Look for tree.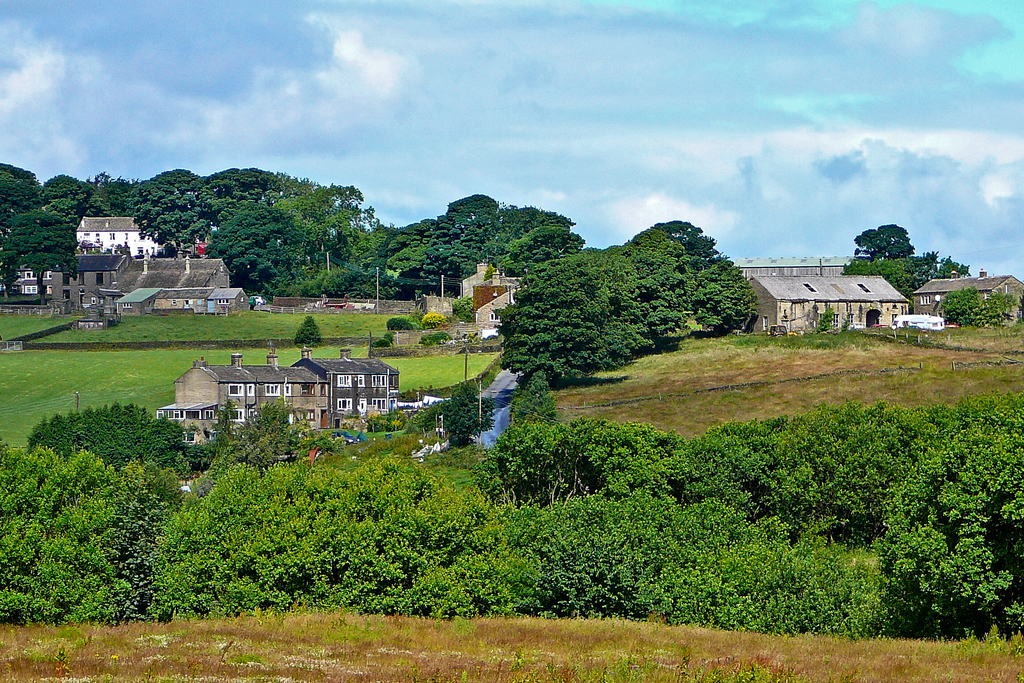
Found: (left=0, top=163, right=42, bottom=288).
